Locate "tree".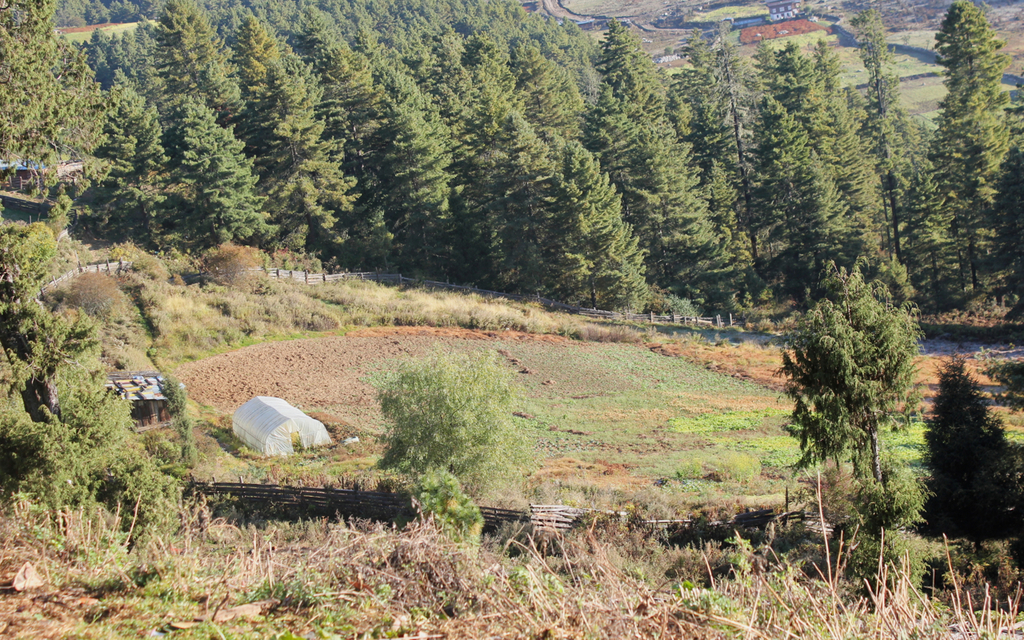
Bounding box: rect(712, 30, 767, 267).
